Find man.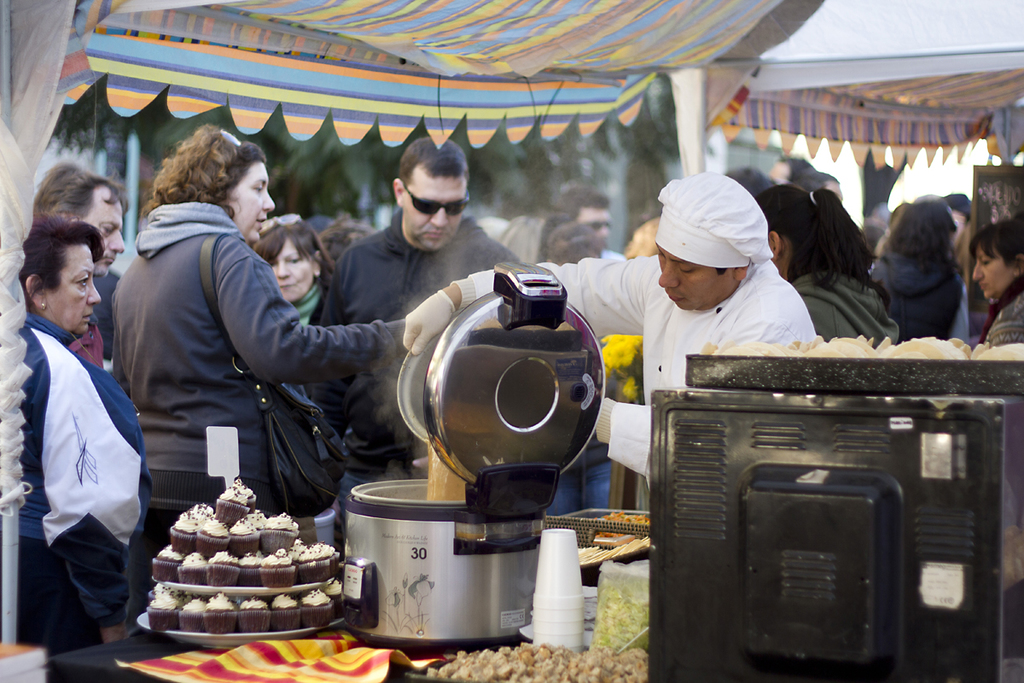
308, 138, 525, 485.
